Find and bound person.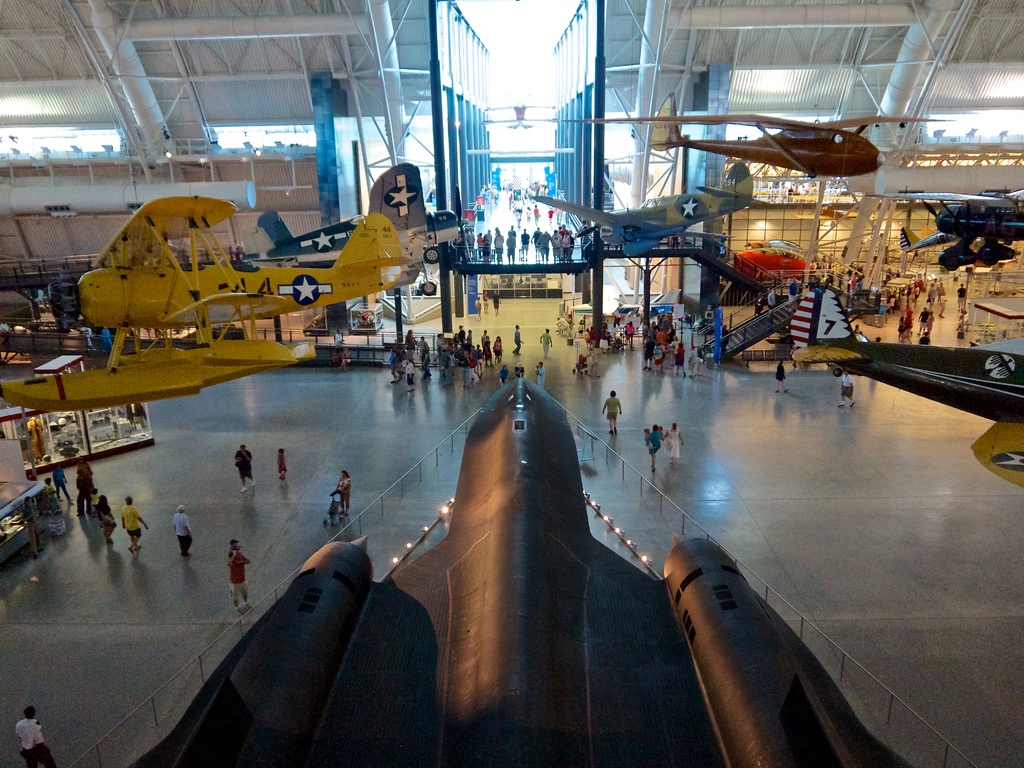
Bound: crop(539, 329, 552, 360).
